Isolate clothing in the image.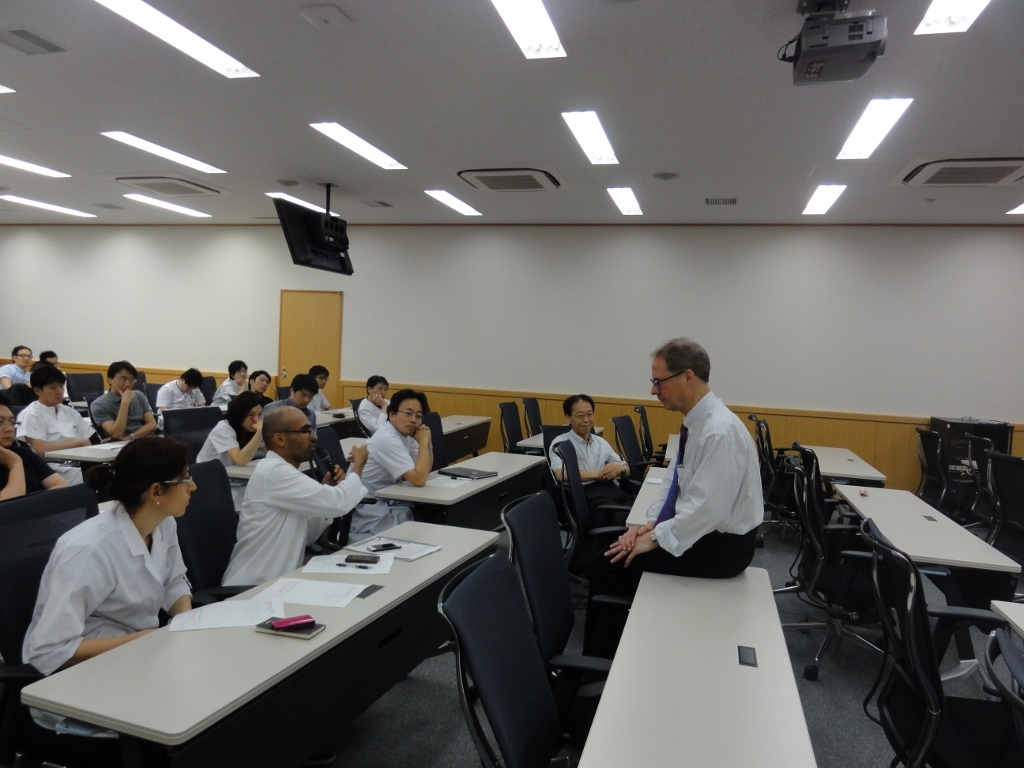
Isolated region: bbox=(21, 498, 208, 739).
